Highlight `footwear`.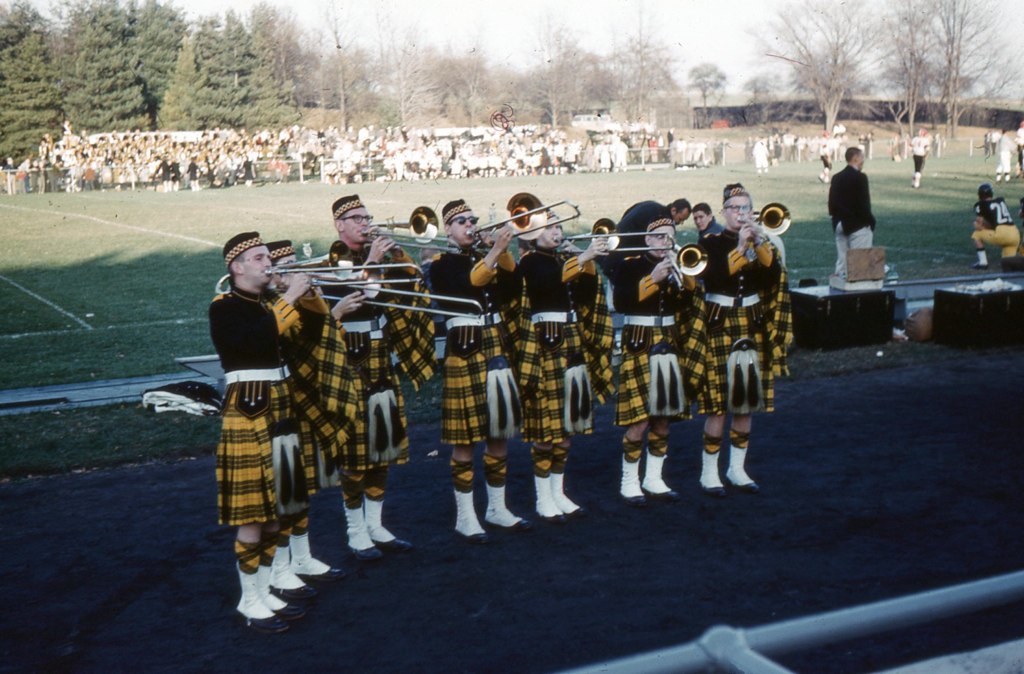
Highlighted region: Rect(454, 527, 489, 540).
